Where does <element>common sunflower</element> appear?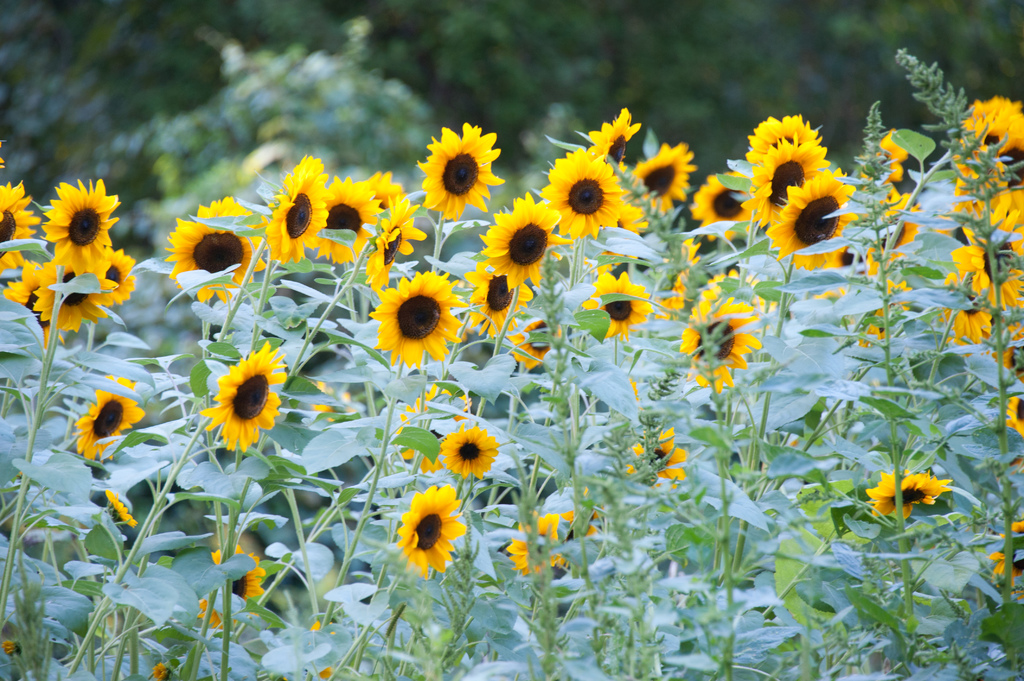
Appears at bbox=(415, 113, 500, 220).
